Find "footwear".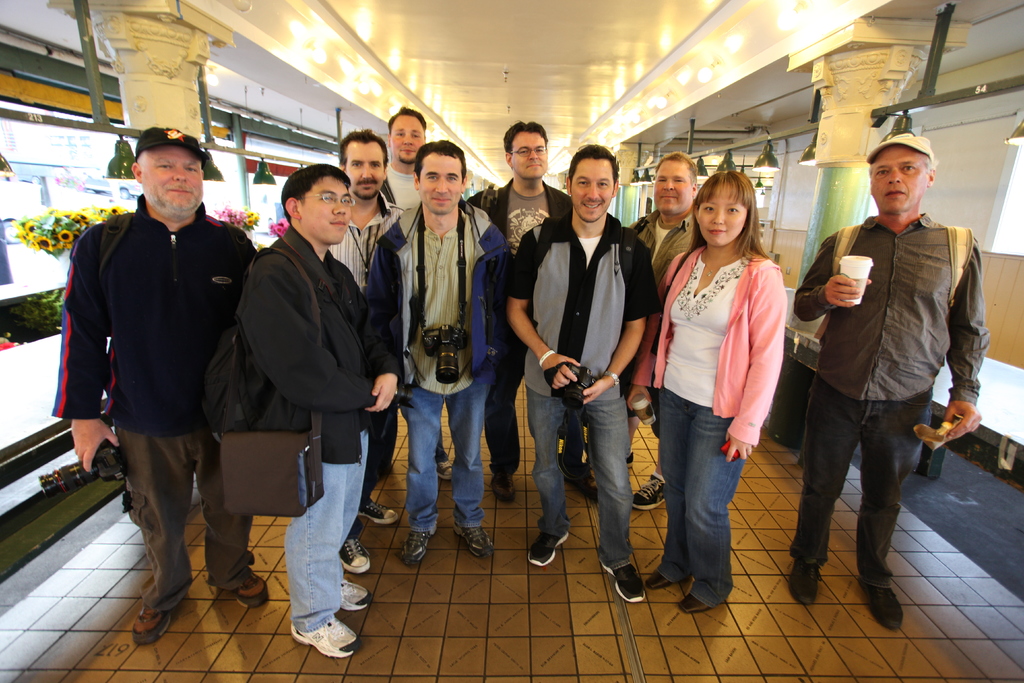
(x1=676, y1=589, x2=706, y2=614).
